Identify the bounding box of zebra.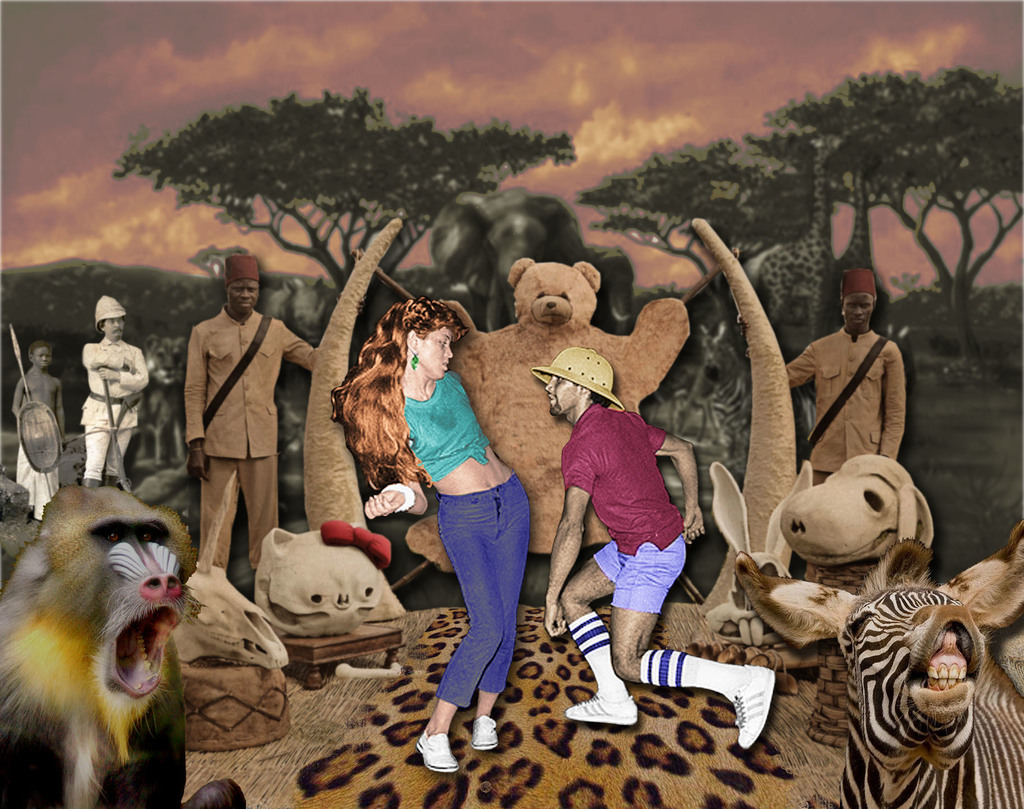
(left=732, top=519, right=1023, bottom=808).
